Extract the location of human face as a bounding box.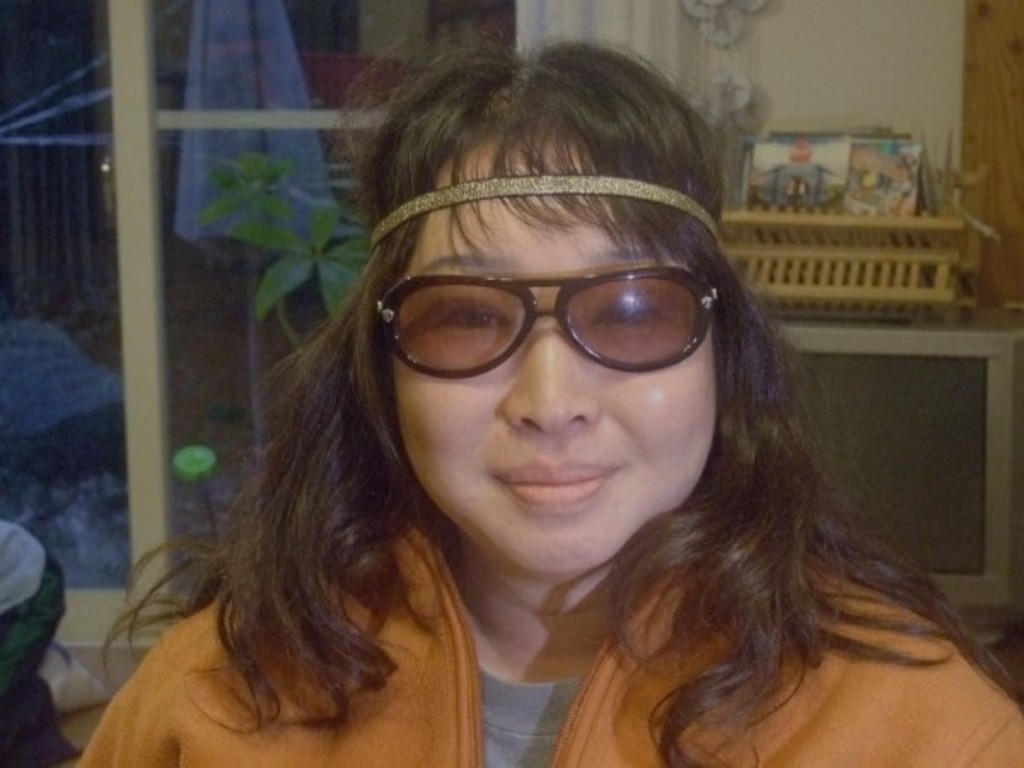
bbox=(358, 143, 742, 587).
